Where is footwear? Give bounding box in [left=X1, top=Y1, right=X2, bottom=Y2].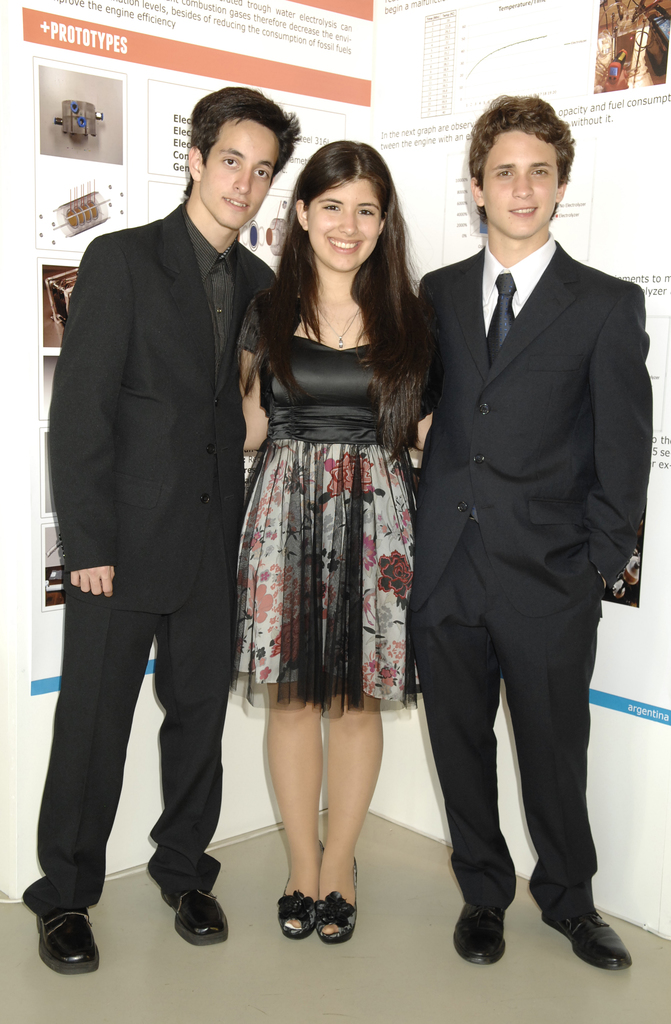
[left=37, top=900, right=100, bottom=977].
